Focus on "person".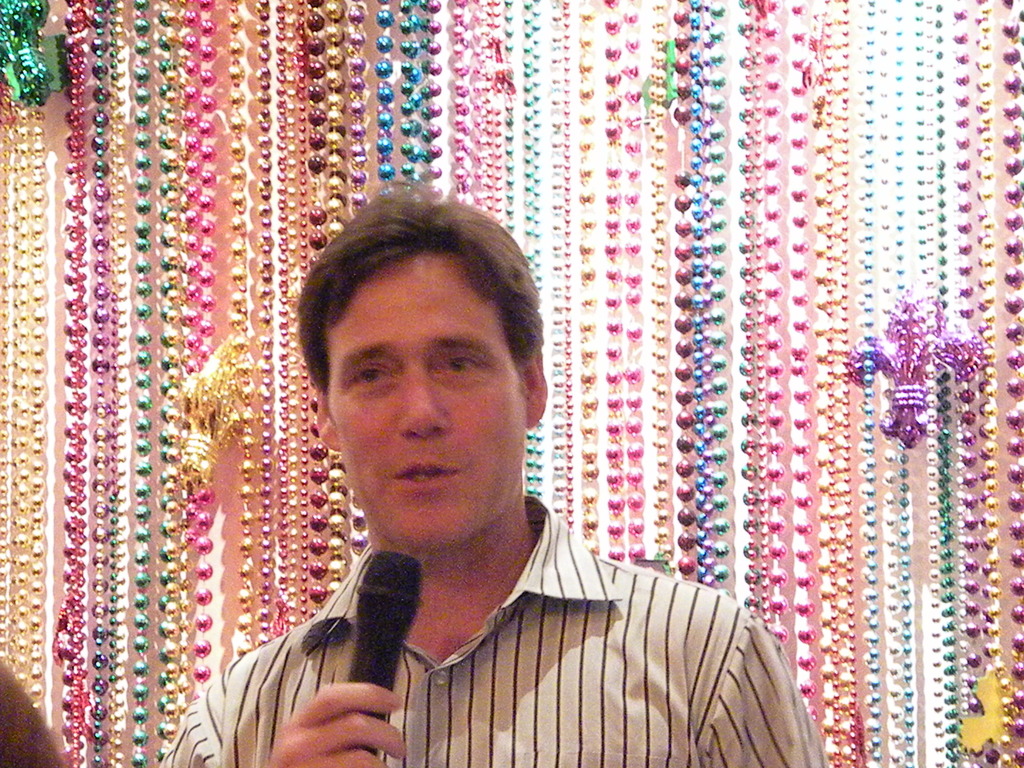
Focused at <bbox>154, 178, 831, 767</bbox>.
